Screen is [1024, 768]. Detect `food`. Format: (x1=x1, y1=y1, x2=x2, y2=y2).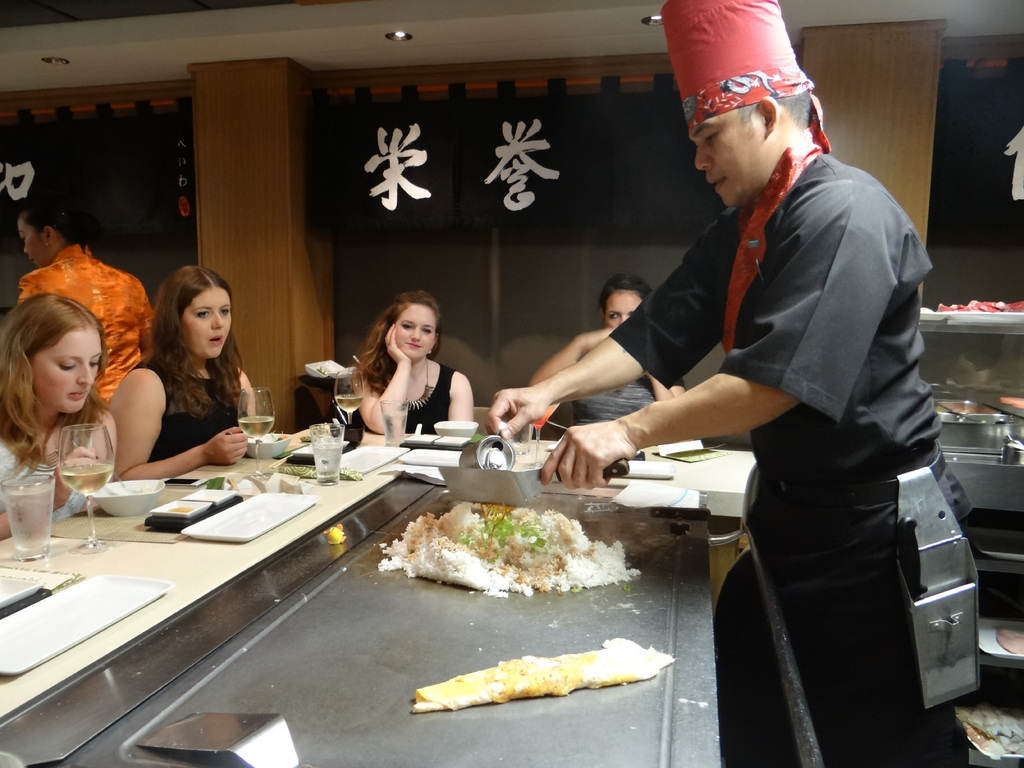
(x1=394, y1=504, x2=659, y2=609).
